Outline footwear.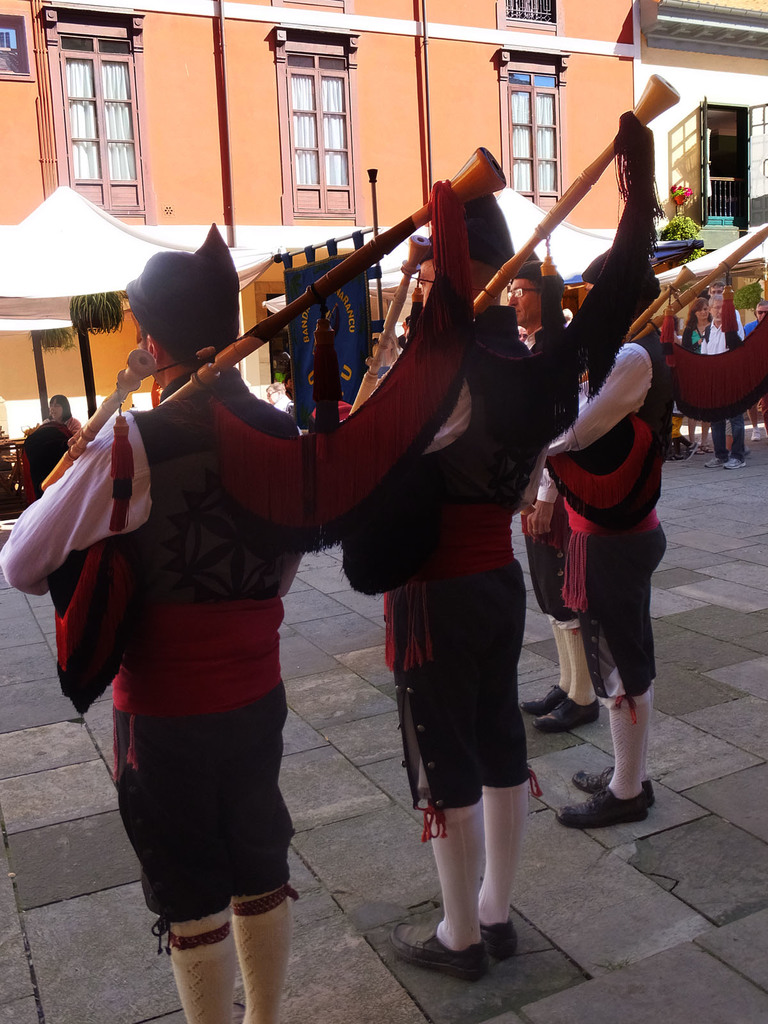
Outline: region(524, 686, 563, 712).
